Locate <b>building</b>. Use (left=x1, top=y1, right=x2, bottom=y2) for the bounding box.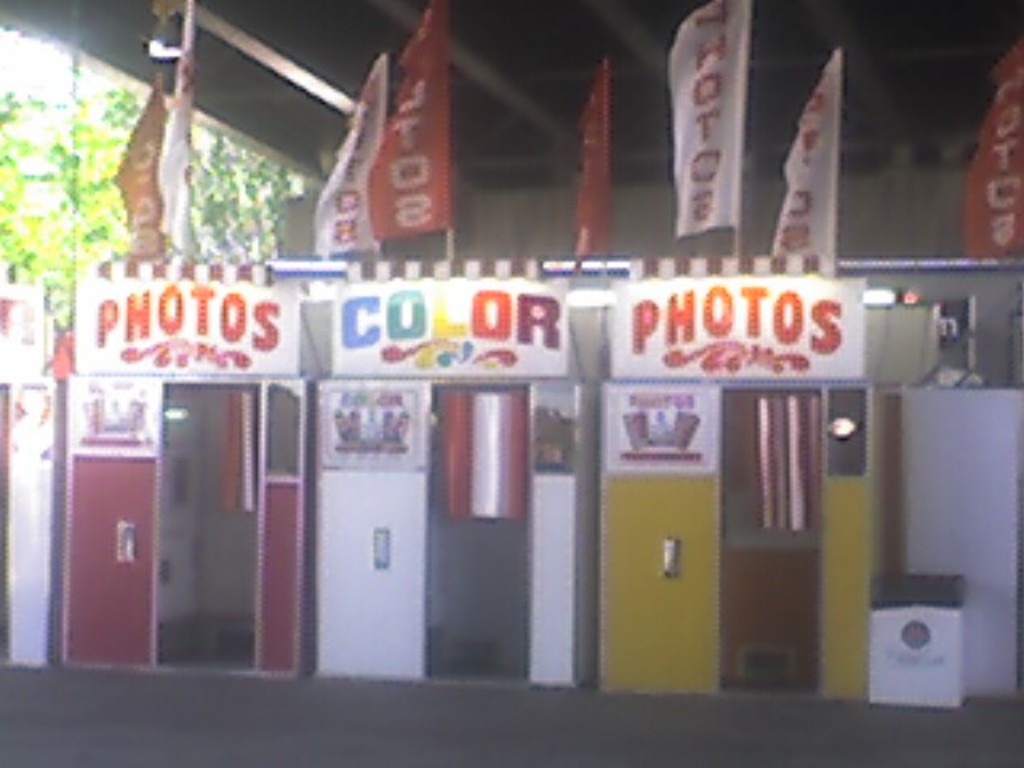
(left=0, top=0, right=1022, bottom=766).
